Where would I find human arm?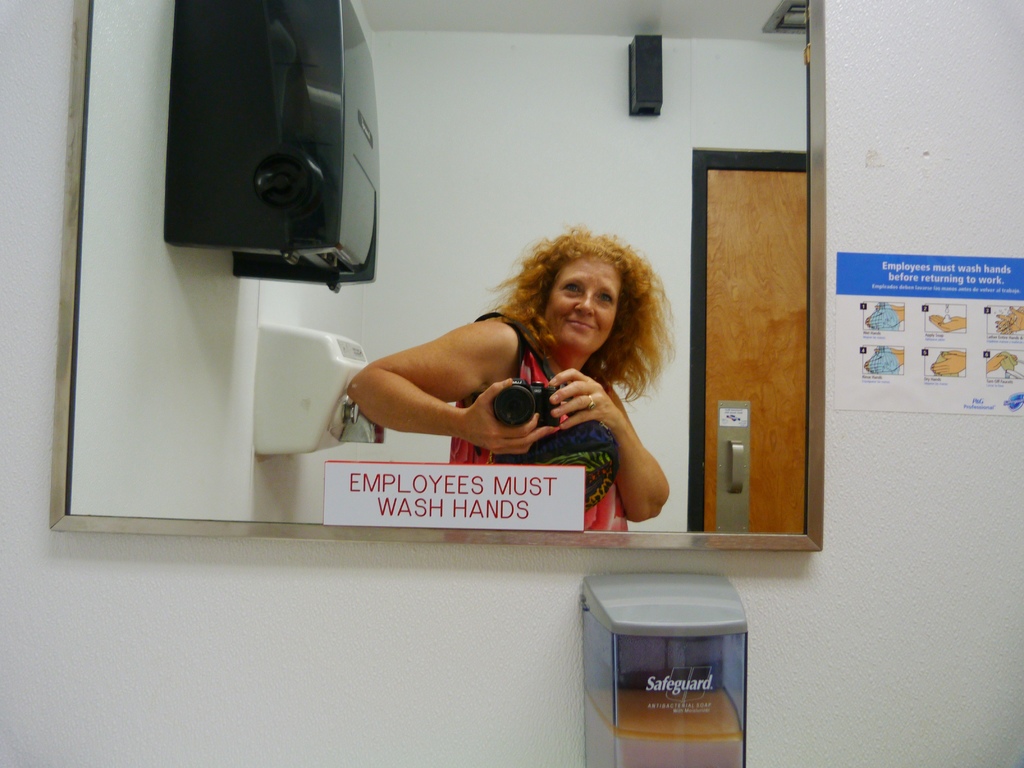
At BBox(347, 308, 584, 472).
